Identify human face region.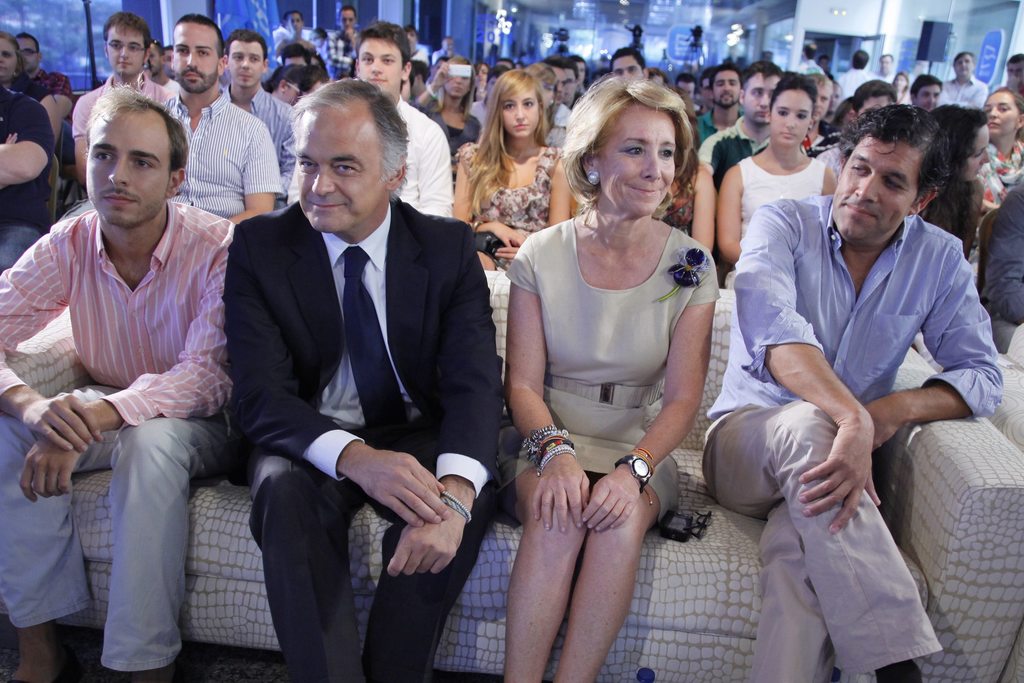
Region: 227/44/265/88.
